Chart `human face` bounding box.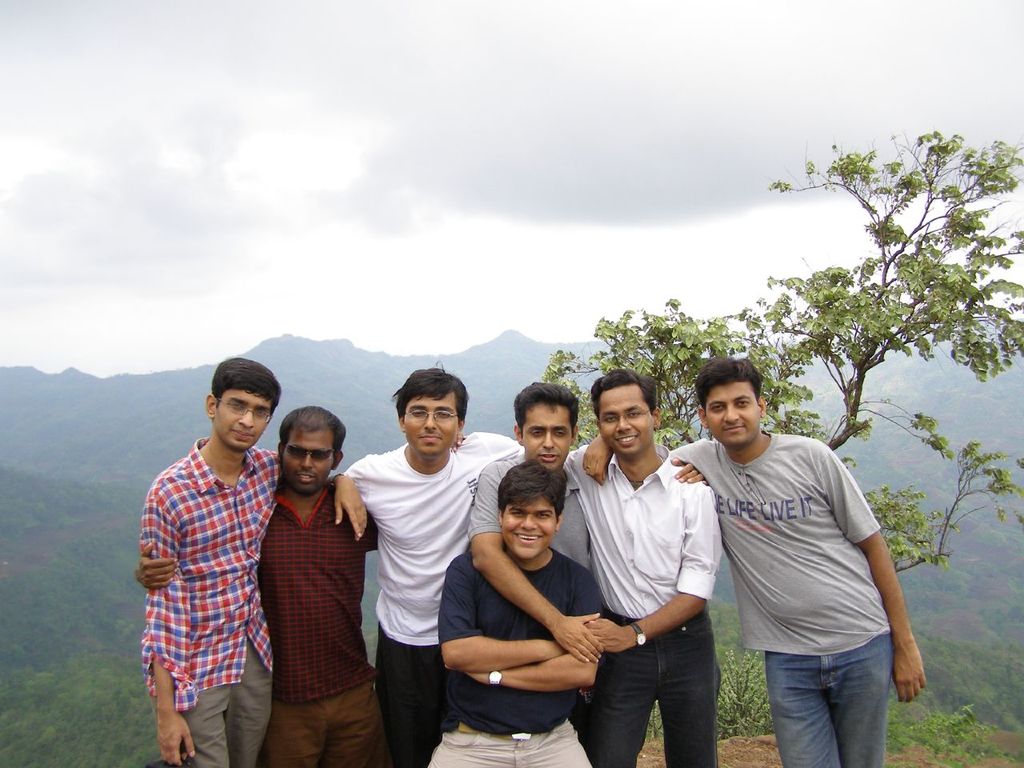
Charted: <box>520,402,576,470</box>.
